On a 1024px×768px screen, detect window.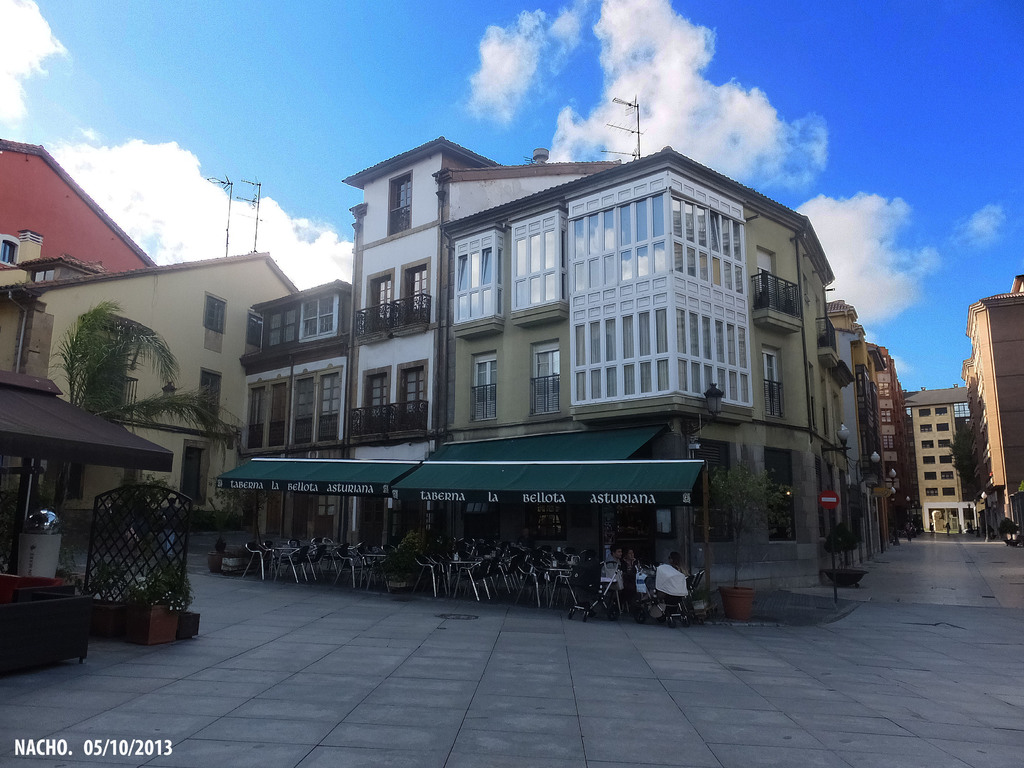
left=202, top=291, right=231, bottom=355.
